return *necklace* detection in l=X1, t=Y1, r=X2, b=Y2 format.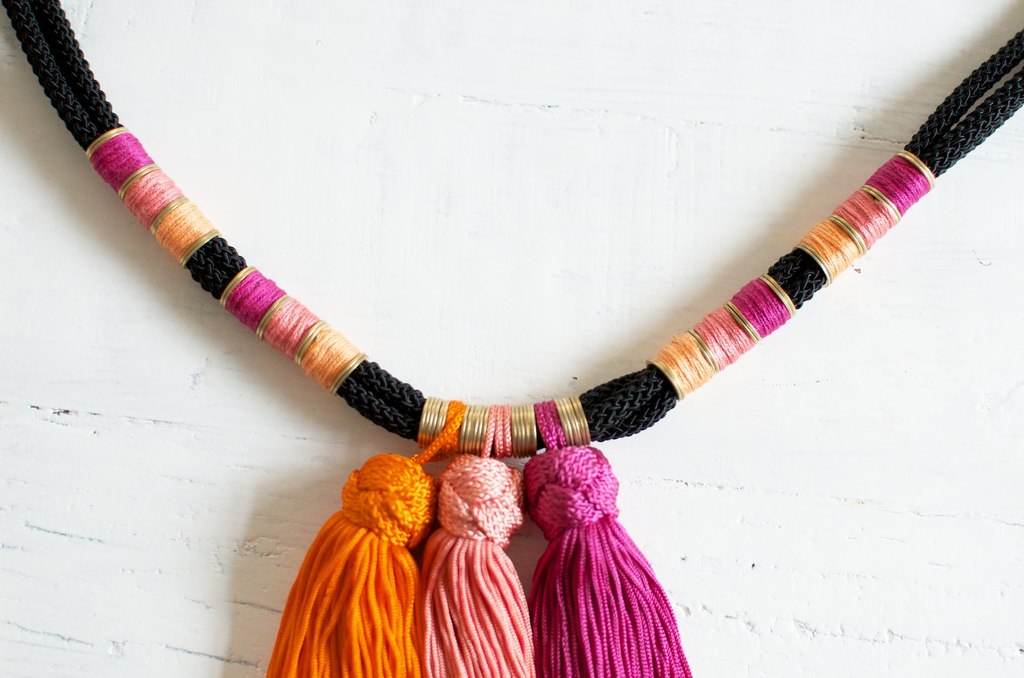
l=86, t=48, r=964, b=647.
